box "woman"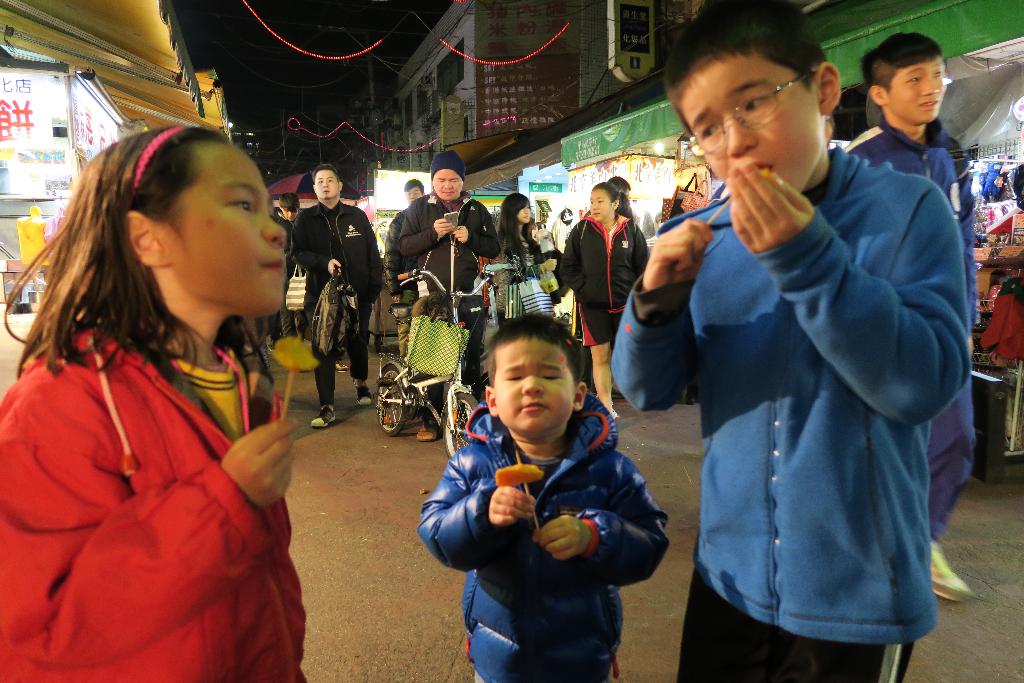
<box>549,177,652,422</box>
